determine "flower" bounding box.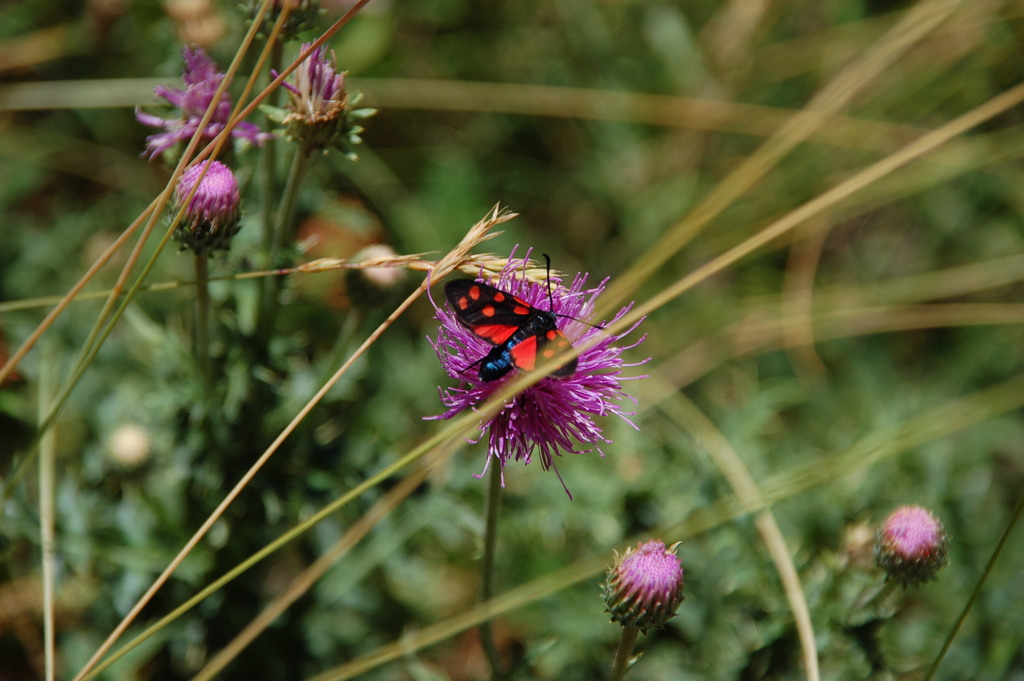
Determined: box=[164, 161, 240, 252].
